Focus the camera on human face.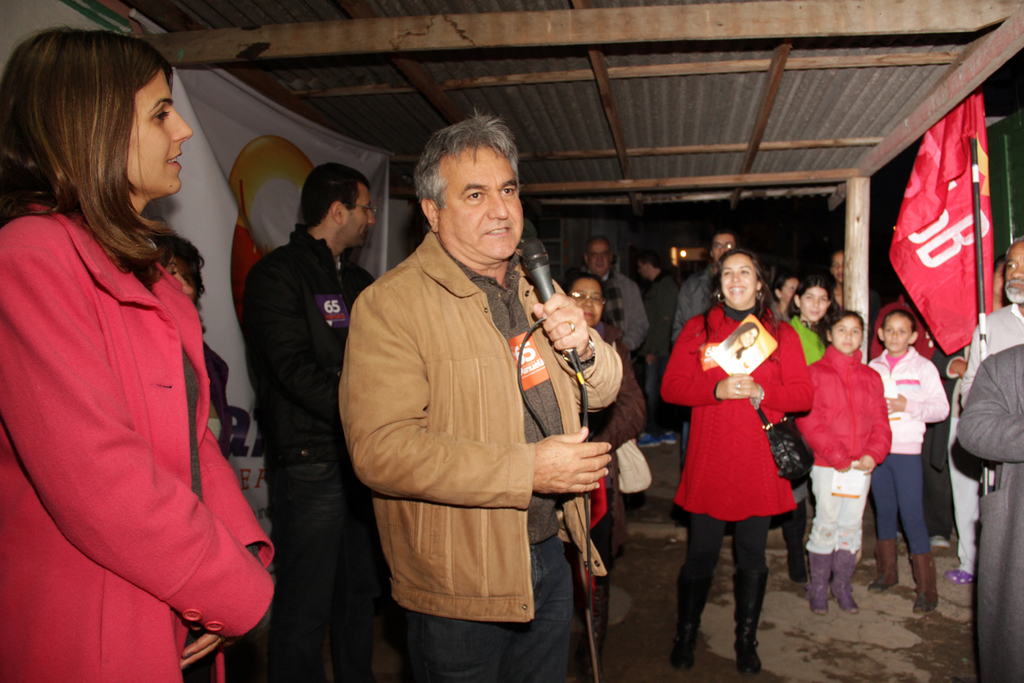
Focus region: (x1=1001, y1=239, x2=1023, y2=305).
